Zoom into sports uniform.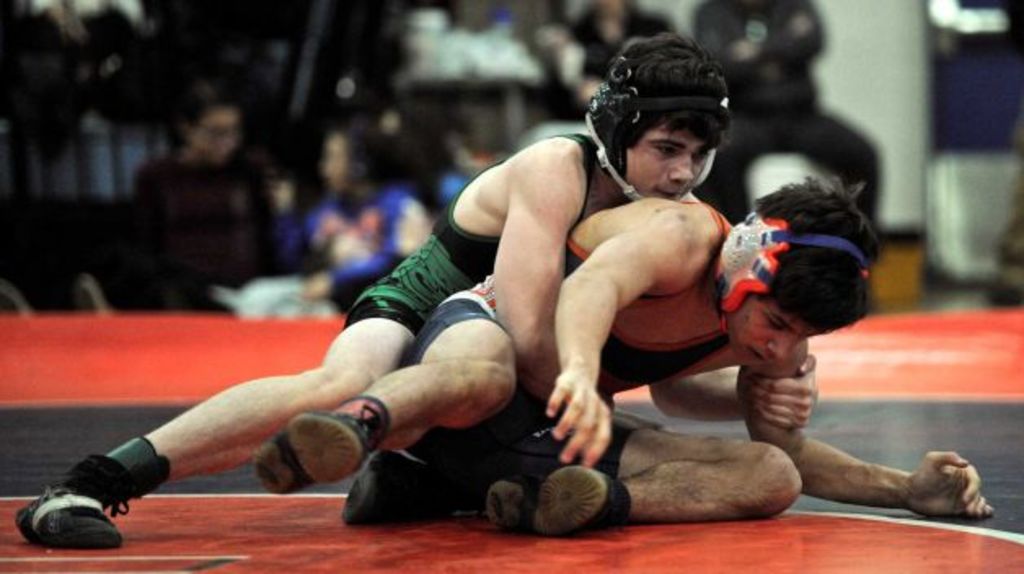
Zoom target: region(258, 201, 874, 533).
